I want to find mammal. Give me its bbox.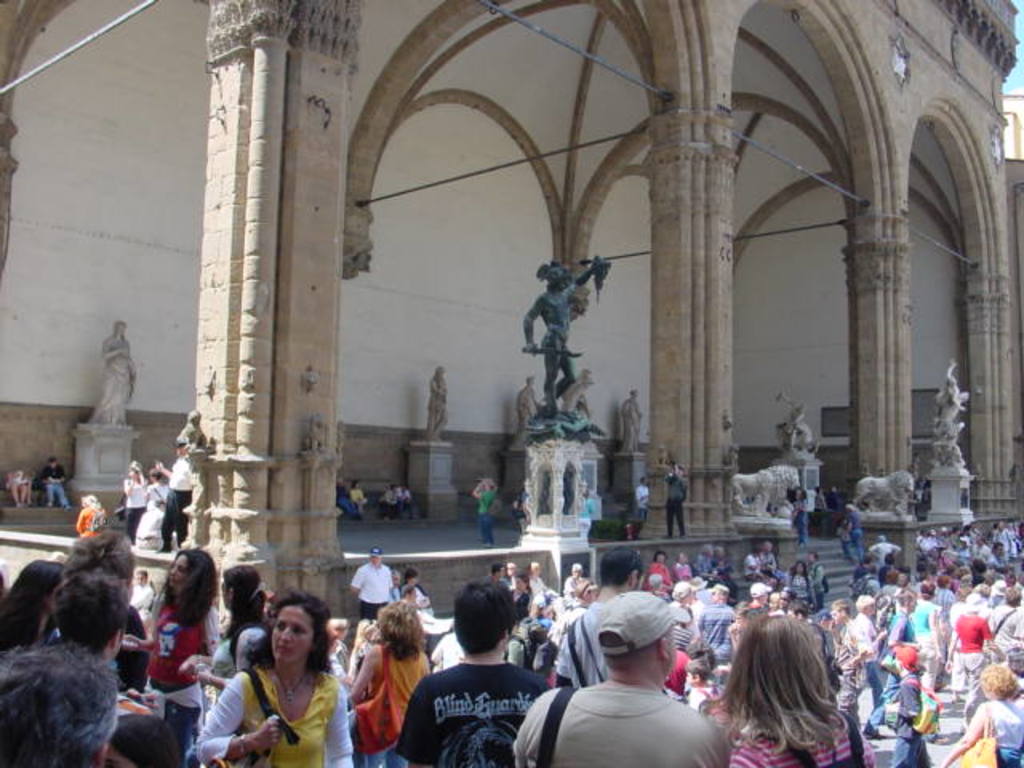
(x1=510, y1=478, x2=526, y2=530).
